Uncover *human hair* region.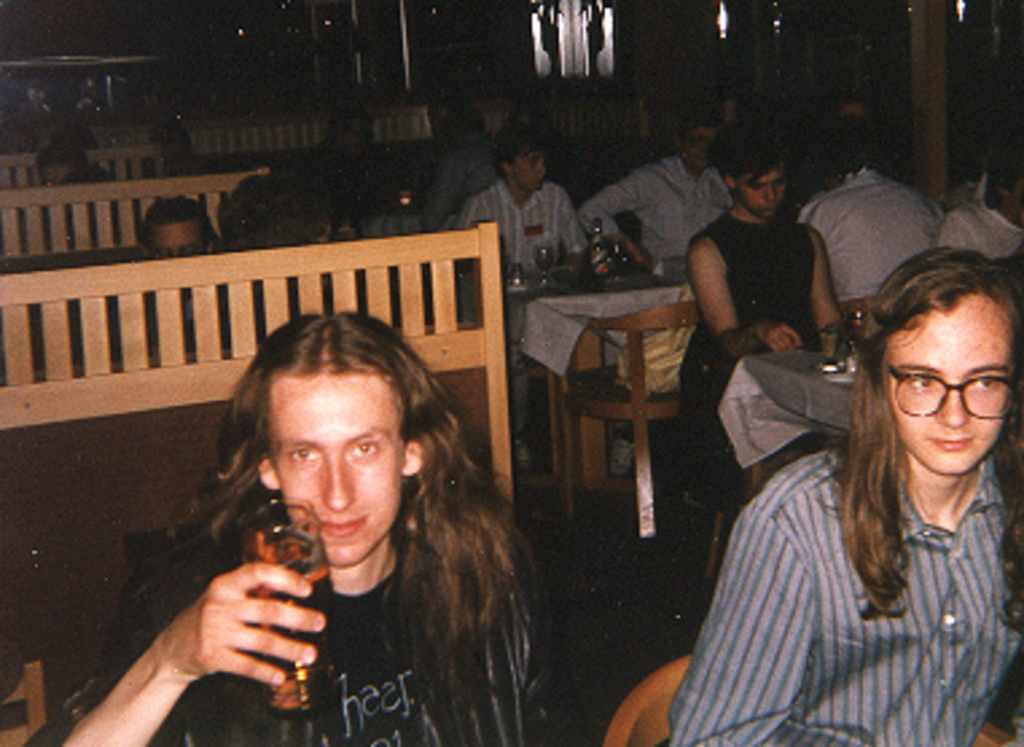
Uncovered: x1=710 y1=129 x2=790 y2=212.
